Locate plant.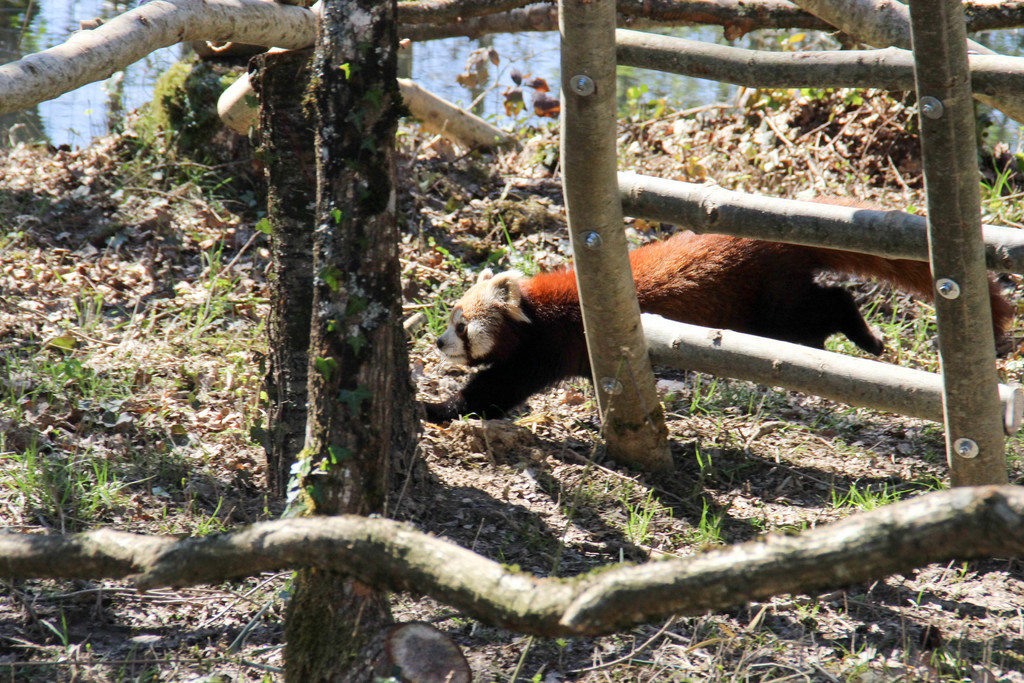
Bounding box: l=463, t=34, r=562, b=138.
